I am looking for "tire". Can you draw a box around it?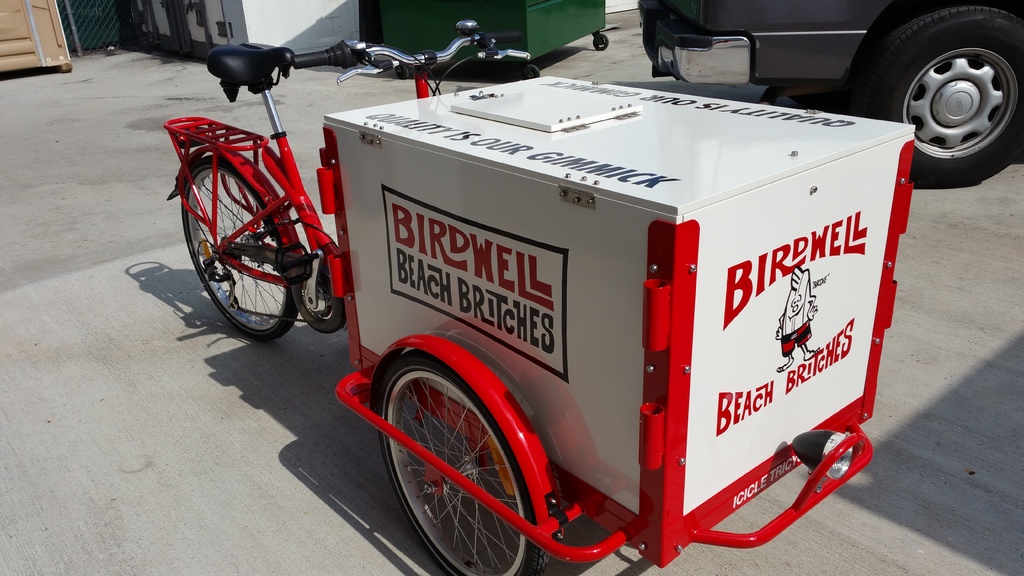
Sure, the bounding box is [left=372, top=367, right=554, bottom=575].
